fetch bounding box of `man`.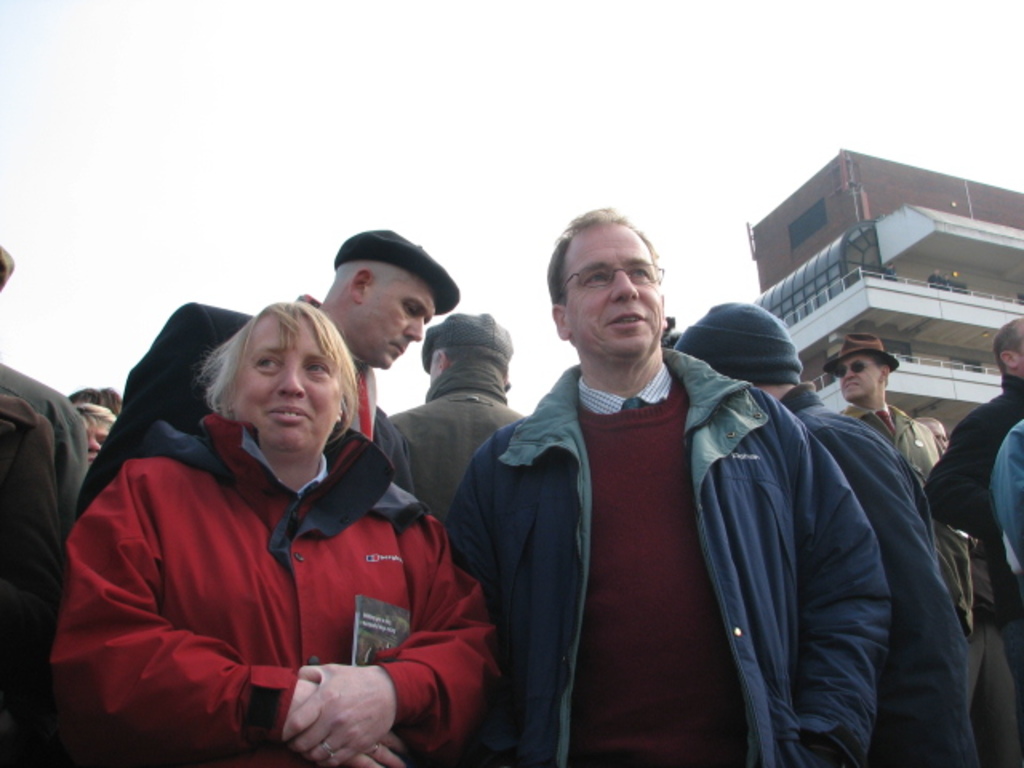
Bbox: <box>834,331,974,638</box>.
